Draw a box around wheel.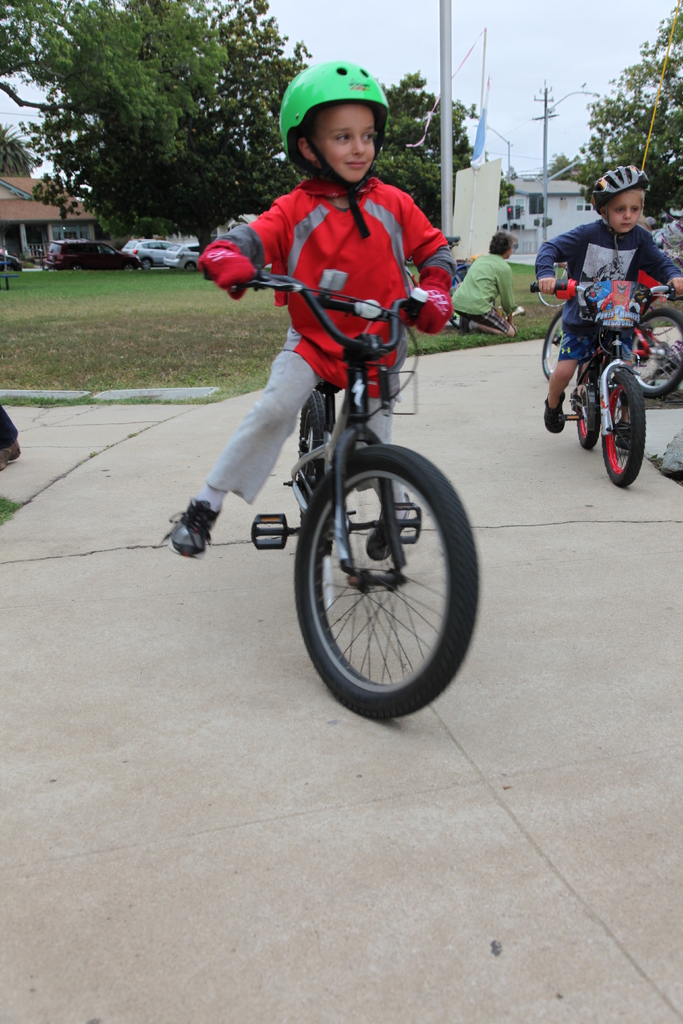
606 367 650 484.
